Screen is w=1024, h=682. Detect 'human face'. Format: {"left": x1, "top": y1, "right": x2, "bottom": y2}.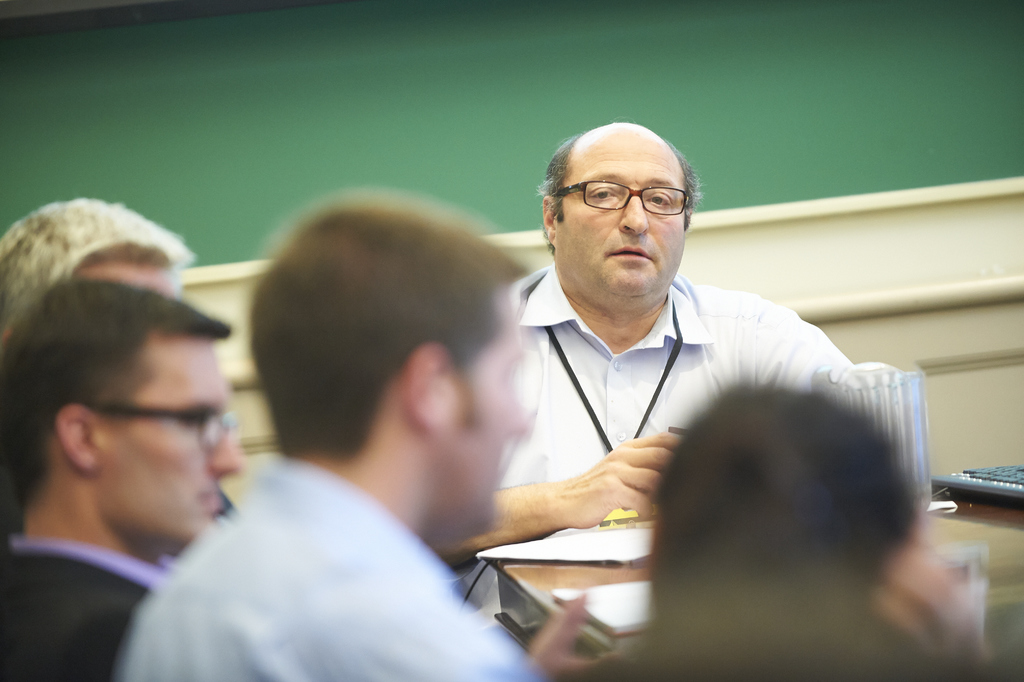
{"left": 115, "top": 338, "right": 238, "bottom": 544}.
